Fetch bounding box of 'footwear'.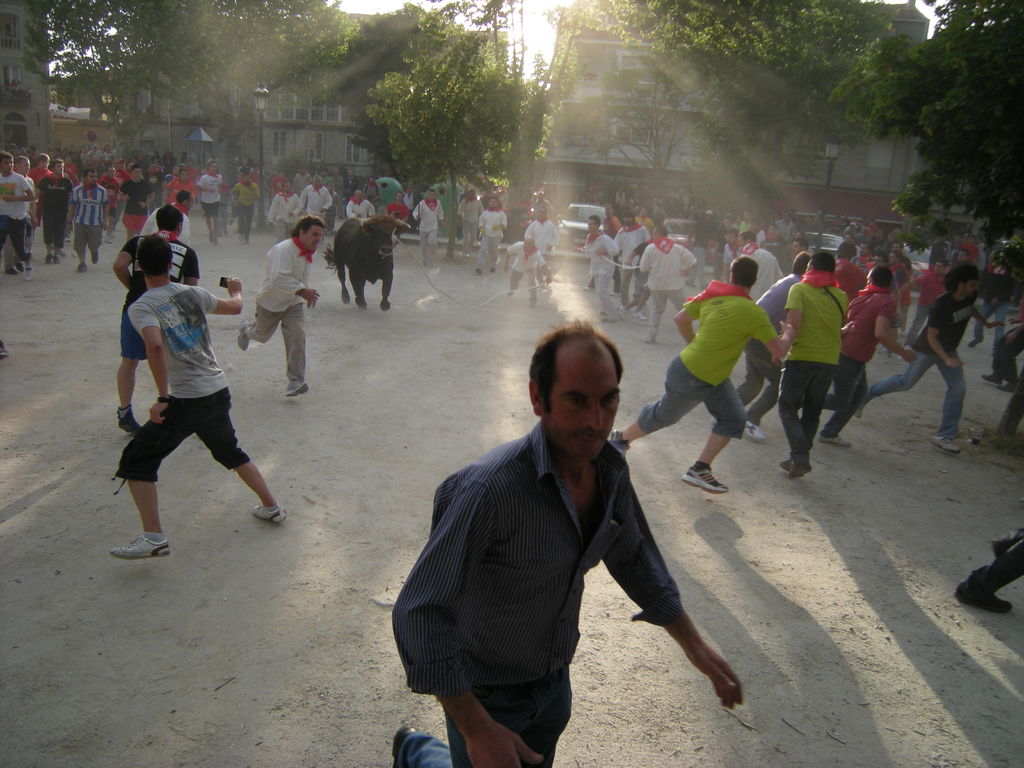
Bbox: detection(505, 291, 514, 300).
